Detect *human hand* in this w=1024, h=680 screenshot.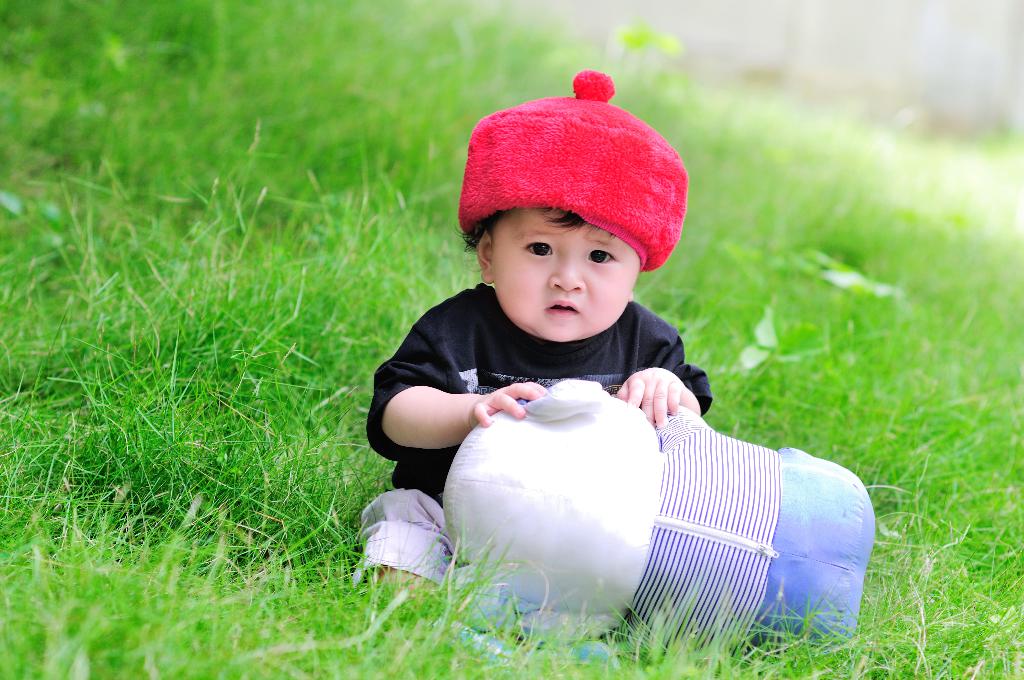
Detection: bbox(369, 369, 556, 449).
